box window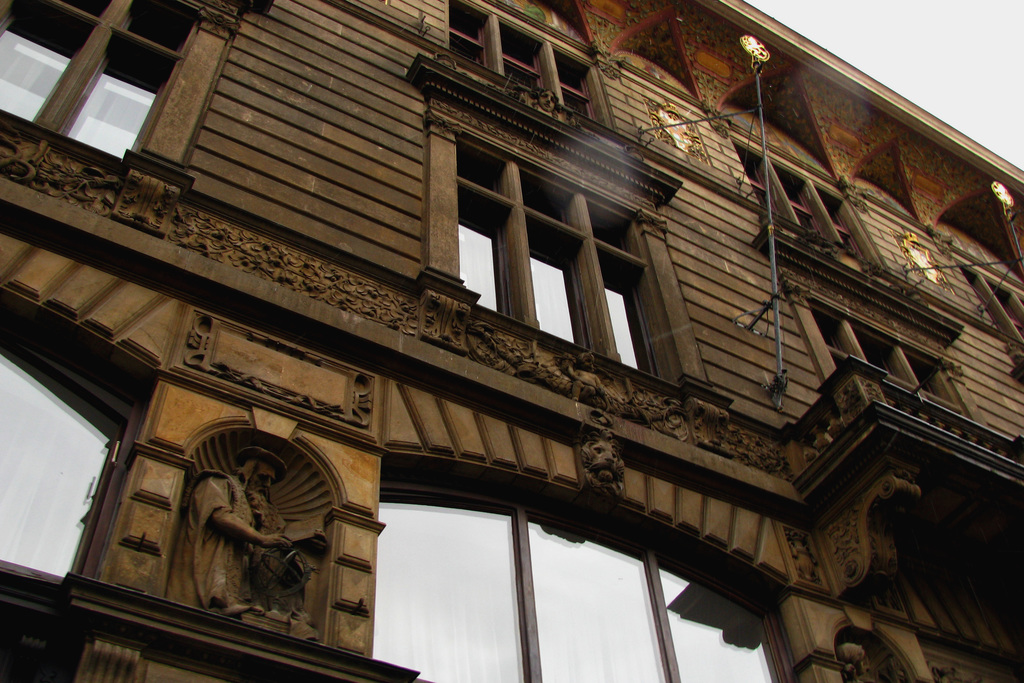
<bbox>0, 288, 125, 579</bbox>
